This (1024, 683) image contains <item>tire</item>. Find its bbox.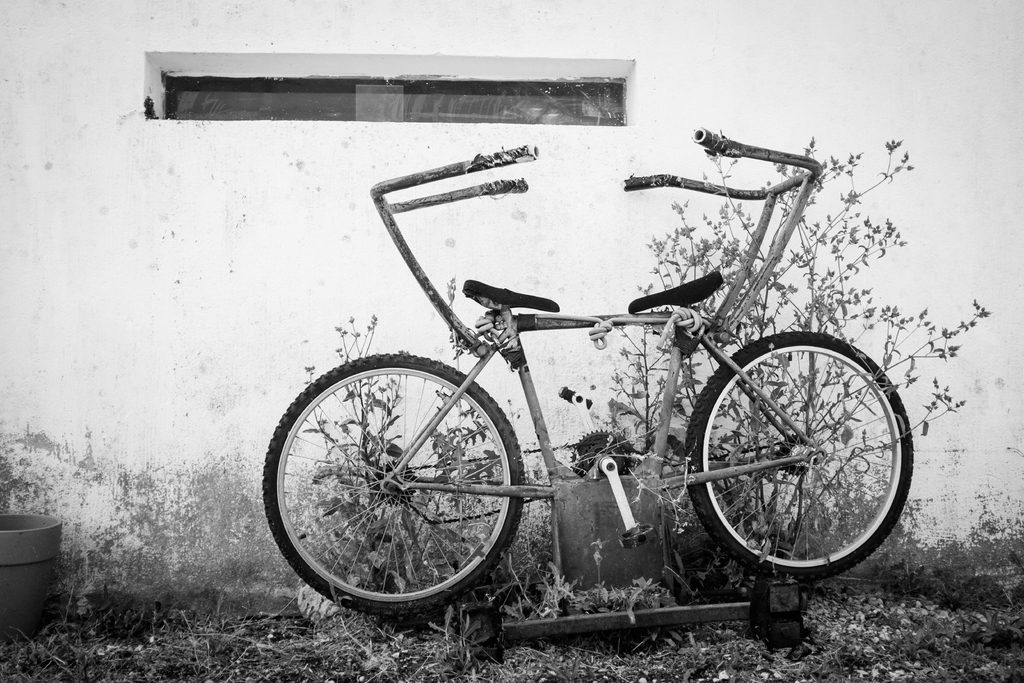
x1=273 y1=347 x2=536 y2=620.
